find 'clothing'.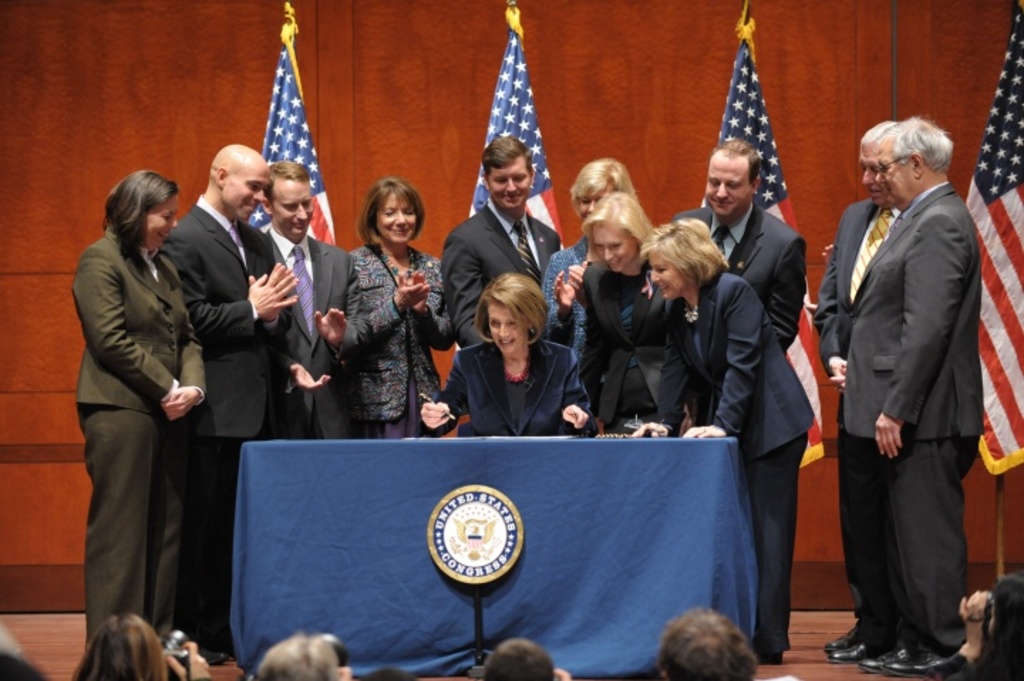
left=267, top=229, right=375, bottom=438.
